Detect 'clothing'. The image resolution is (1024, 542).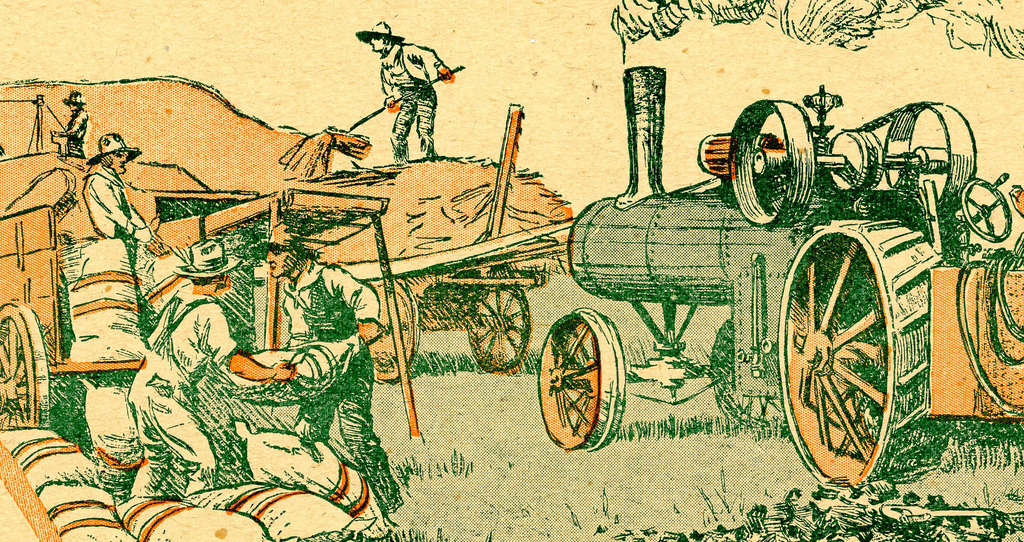
86,169,166,292.
